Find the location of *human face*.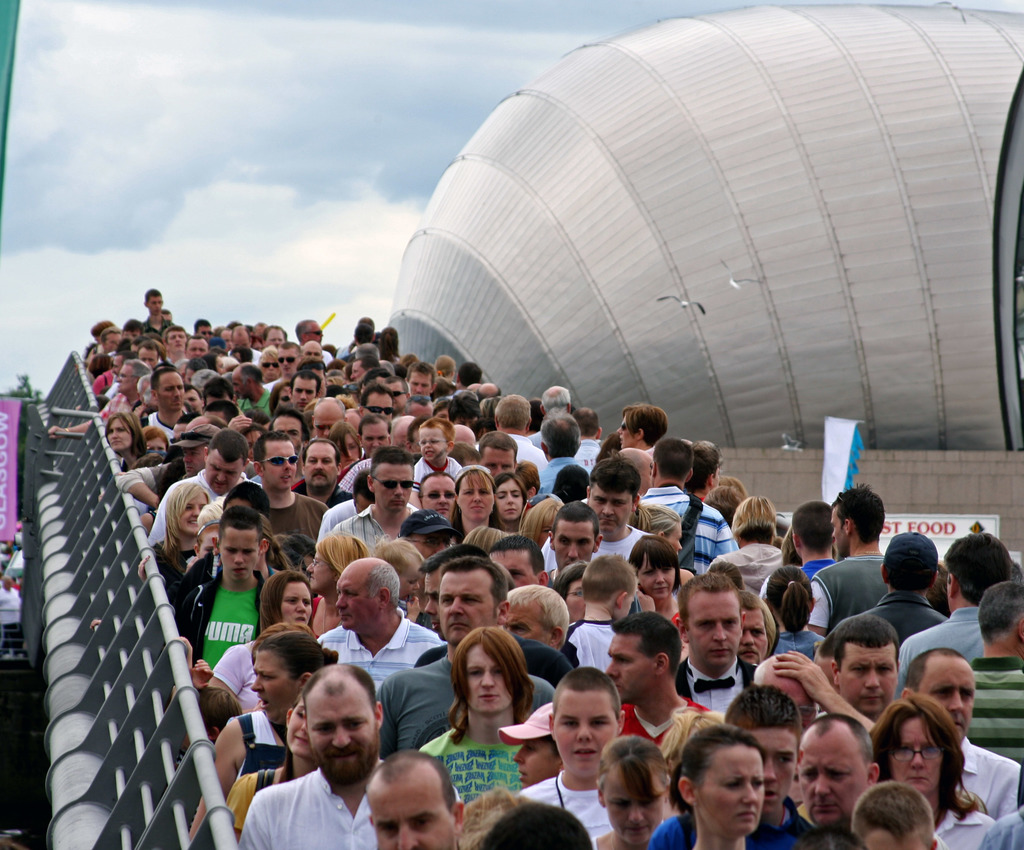
Location: locate(422, 576, 440, 630).
